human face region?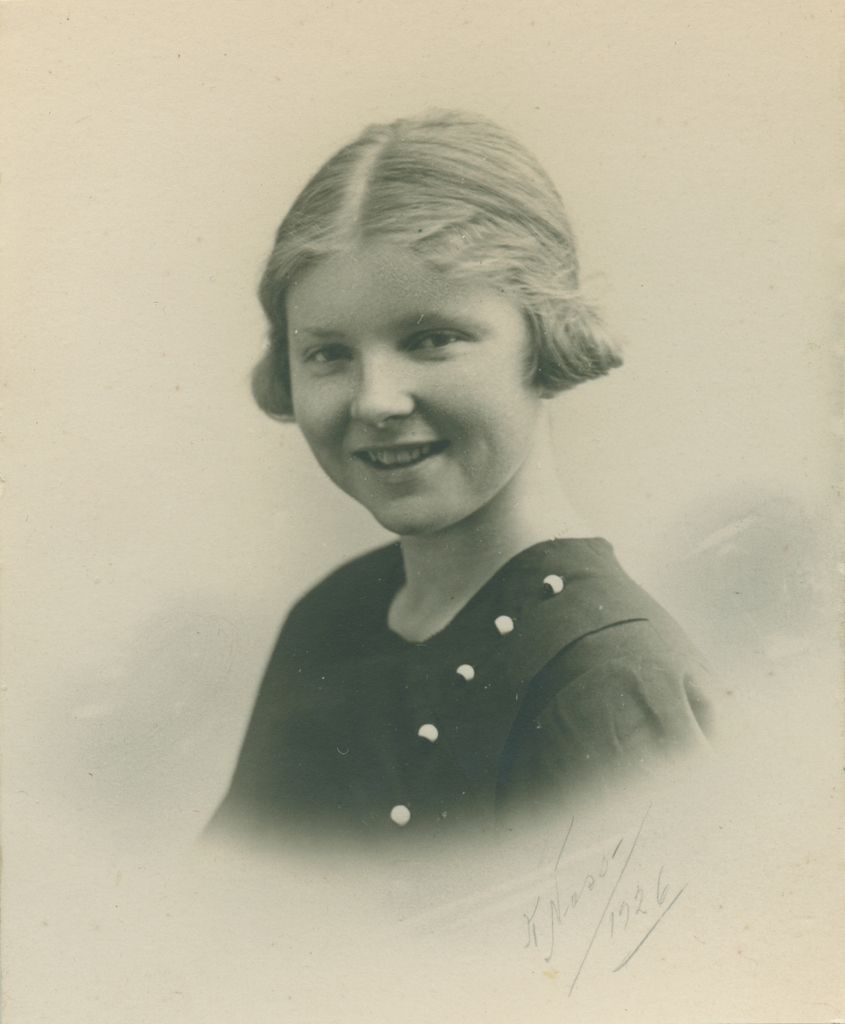
pyautogui.locateOnScreen(287, 248, 534, 532)
